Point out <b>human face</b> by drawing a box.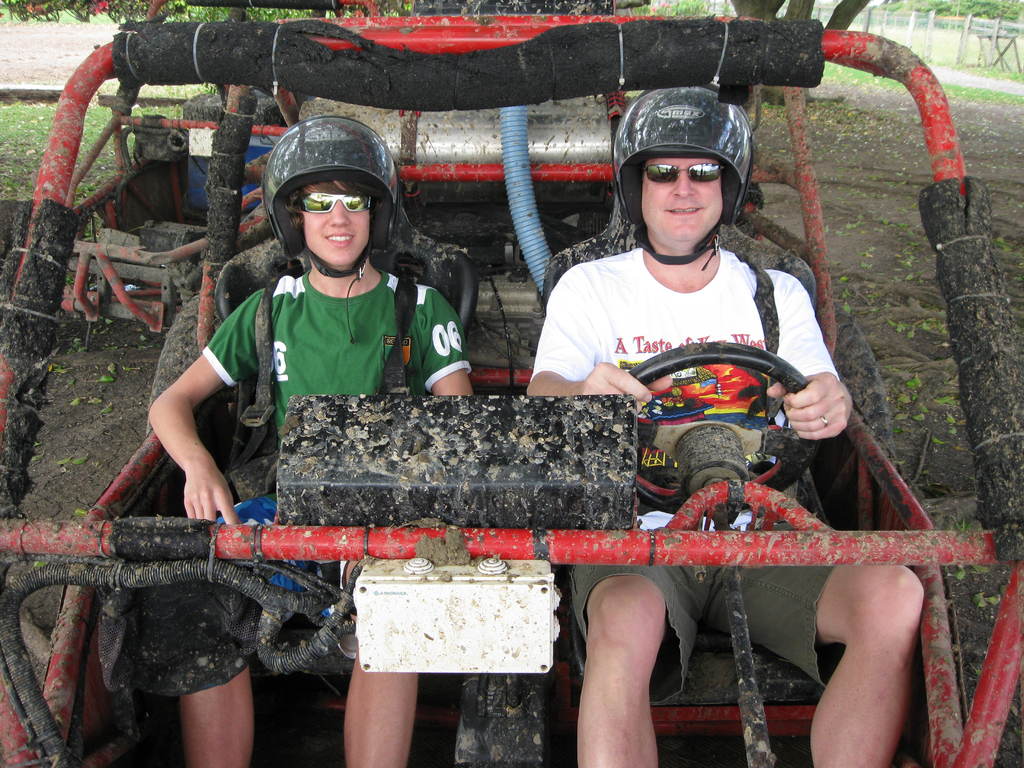
[305, 188, 371, 269].
